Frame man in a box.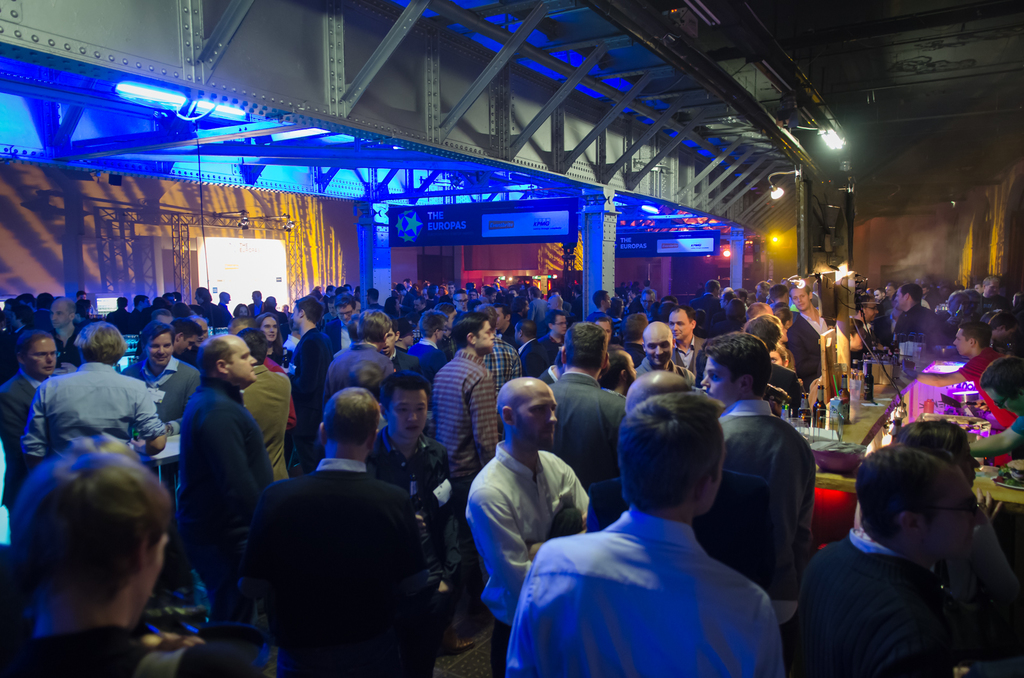
{"left": 596, "top": 342, "right": 646, "bottom": 389}.
